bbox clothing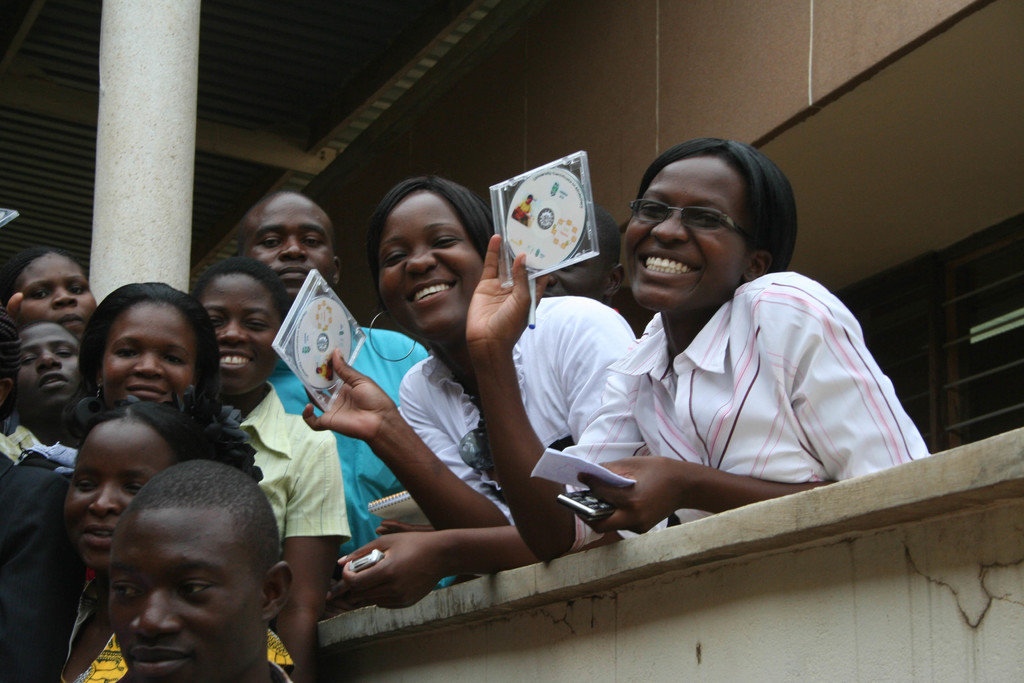
bbox(88, 619, 300, 682)
